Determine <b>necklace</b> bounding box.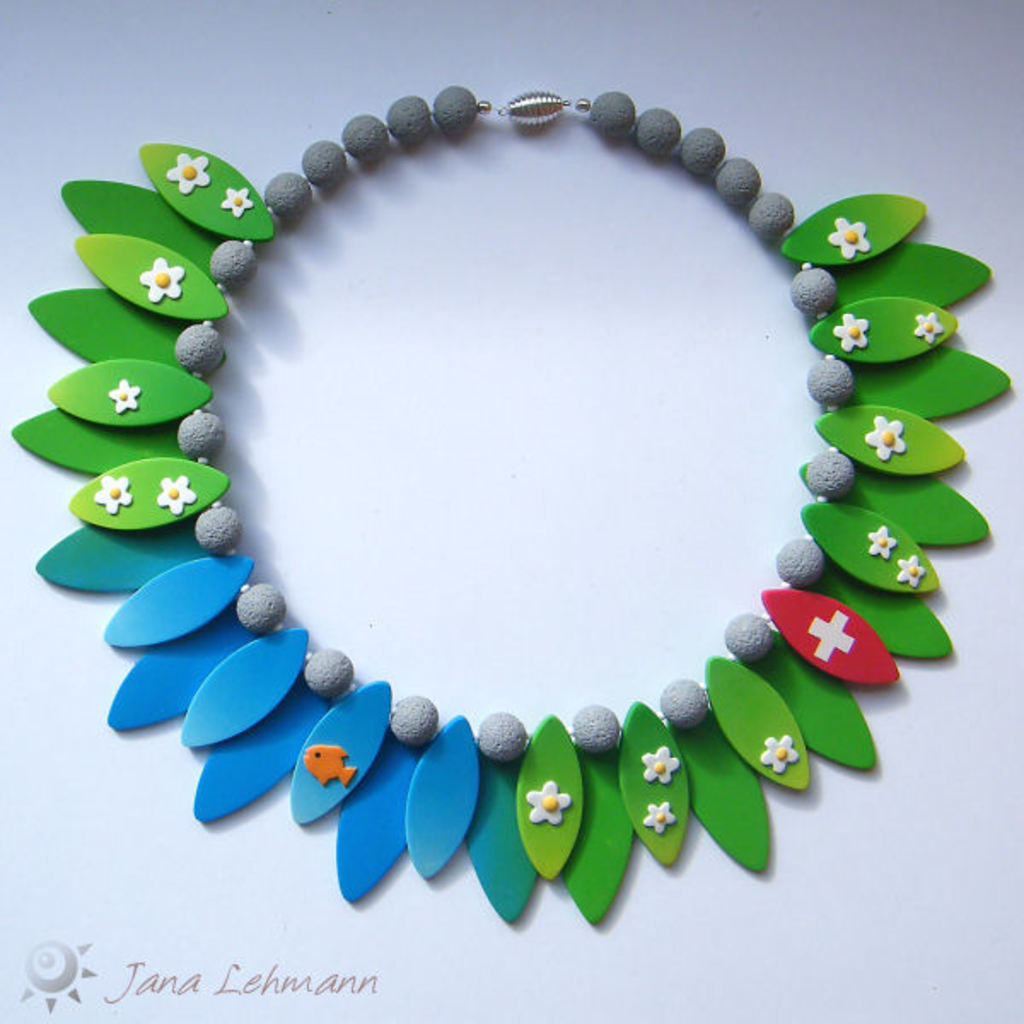
Determined: box(10, 85, 1010, 930).
